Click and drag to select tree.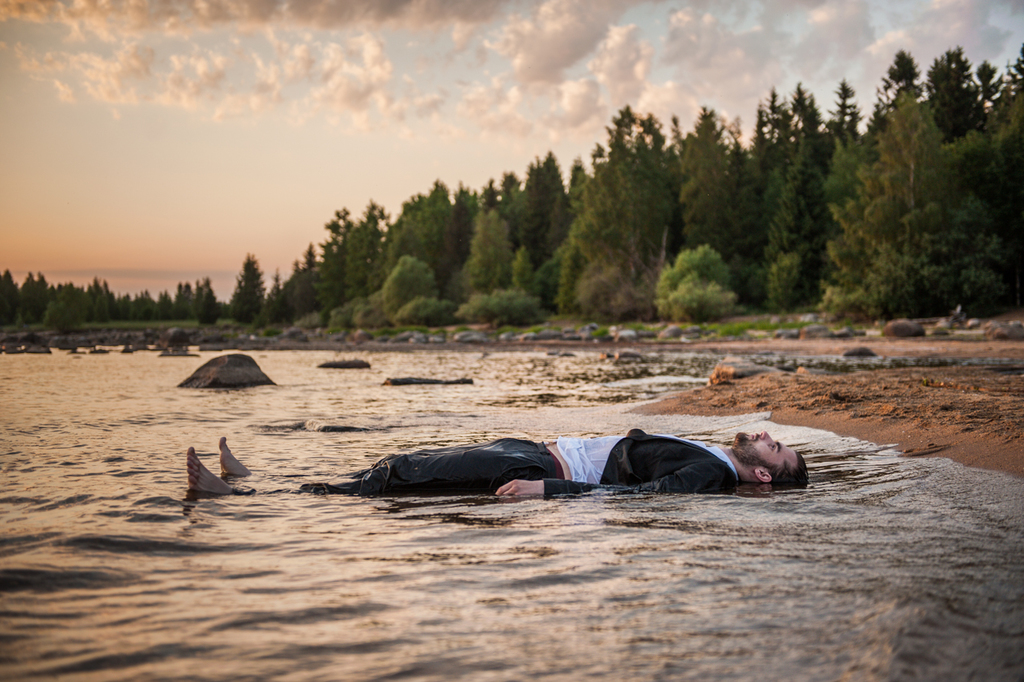
Selection: [814,97,836,179].
